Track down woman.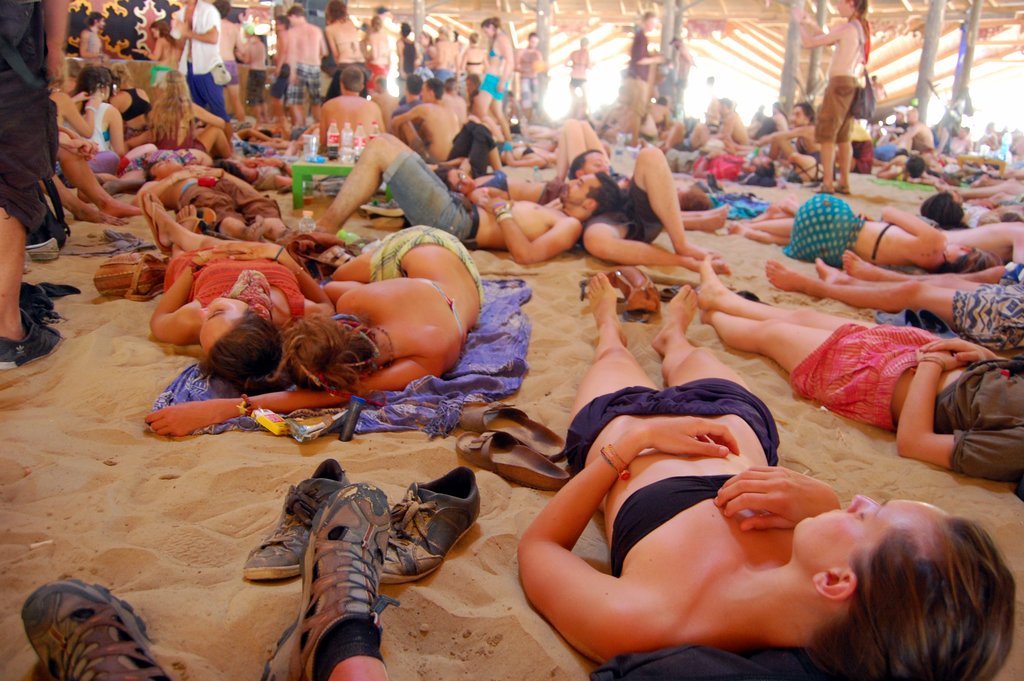
Tracked to locate(147, 75, 234, 162).
